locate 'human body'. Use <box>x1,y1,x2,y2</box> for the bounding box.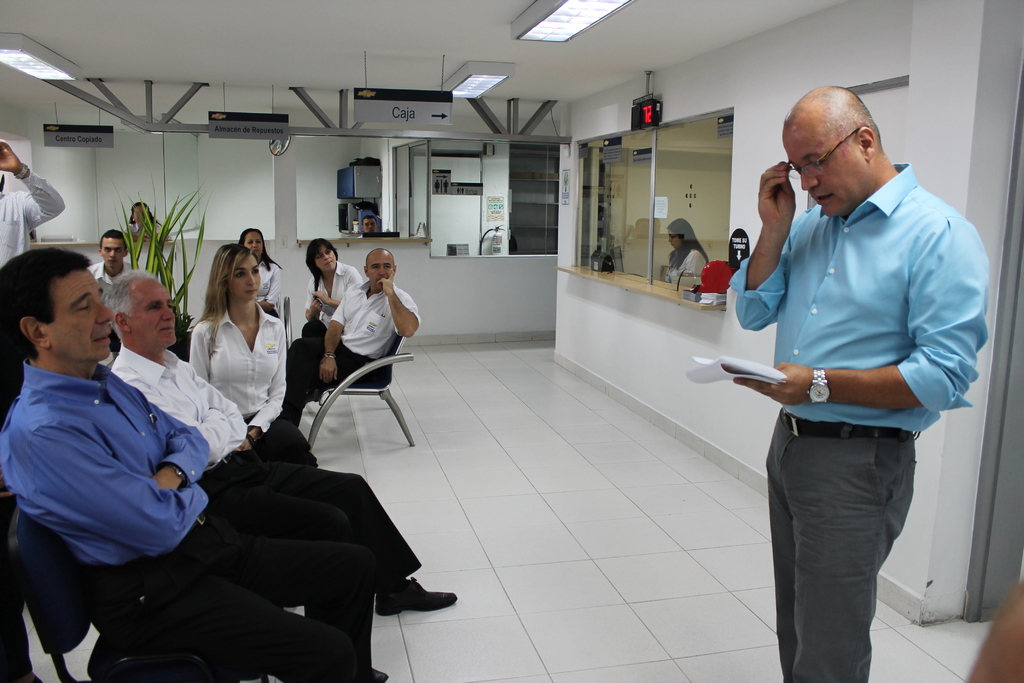
<box>0,247,388,682</box>.
